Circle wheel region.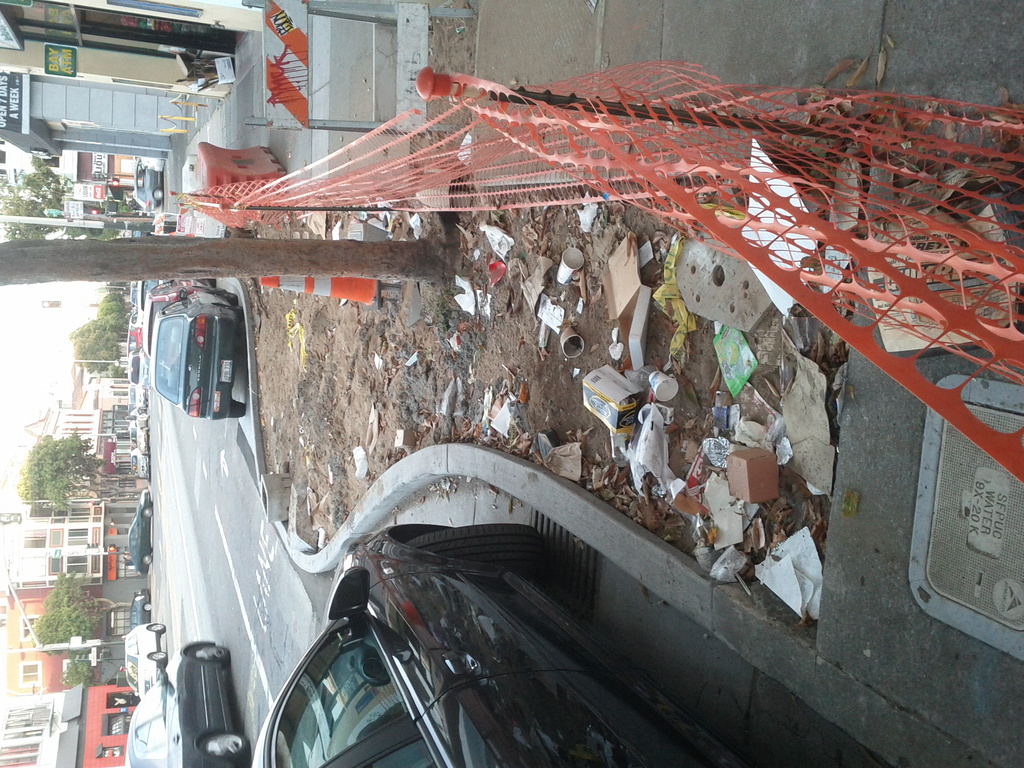
Region: [143,556,155,568].
